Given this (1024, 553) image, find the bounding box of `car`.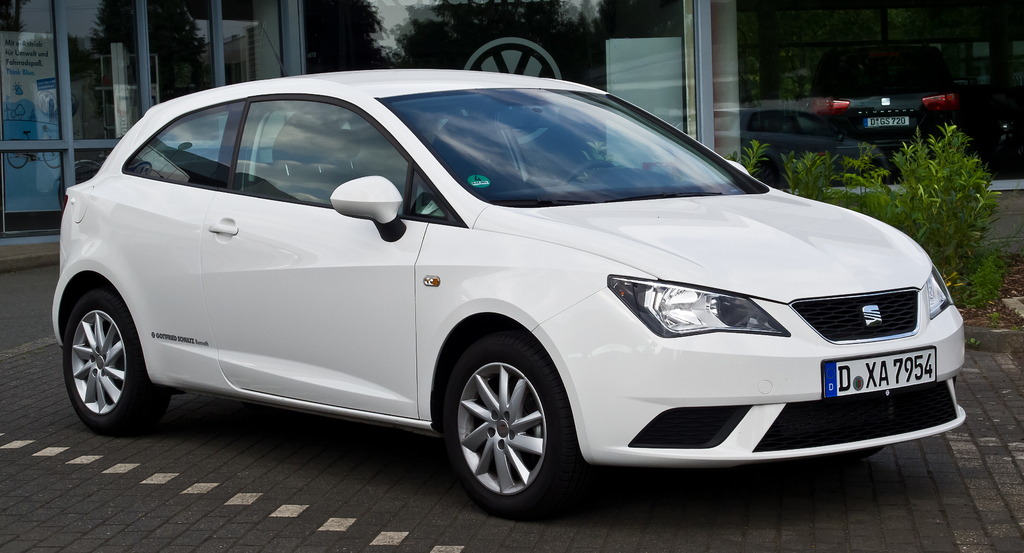
select_region(42, 23, 970, 523).
